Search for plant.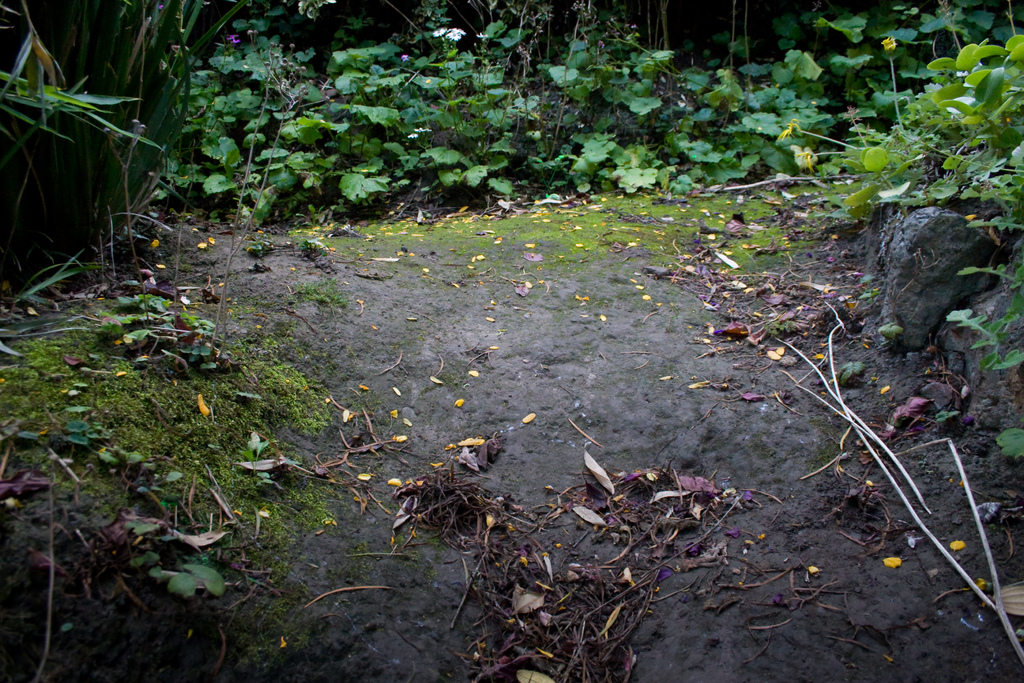
Found at x1=877, y1=317, x2=899, y2=347.
